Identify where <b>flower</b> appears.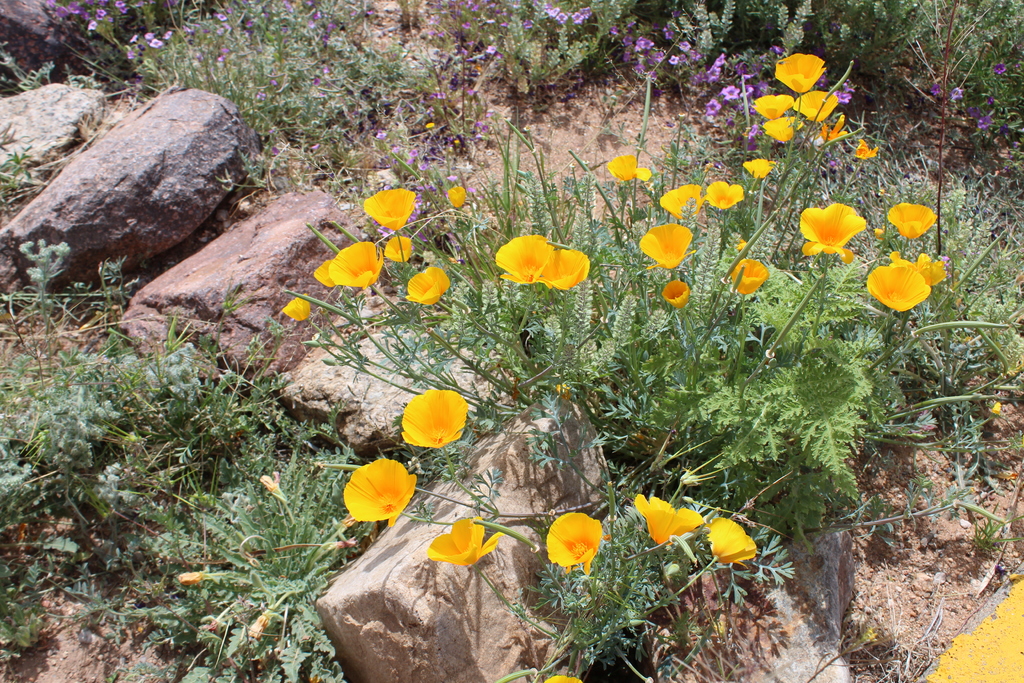
Appears at <bbox>341, 461, 424, 533</bbox>.
